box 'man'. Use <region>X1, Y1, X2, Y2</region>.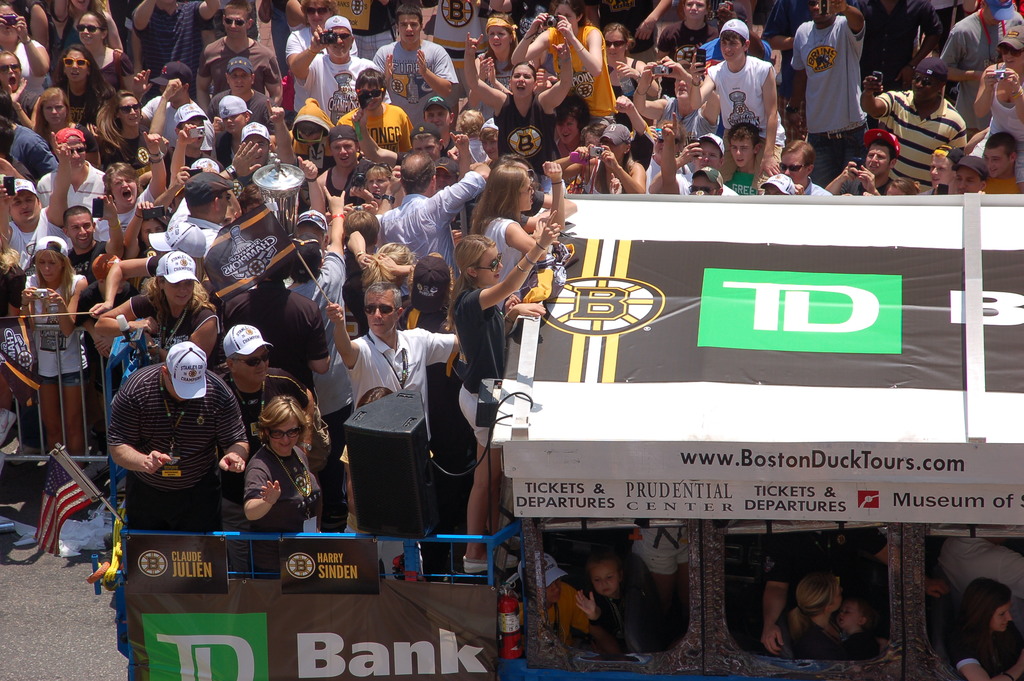
<region>660, 110, 723, 199</region>.
